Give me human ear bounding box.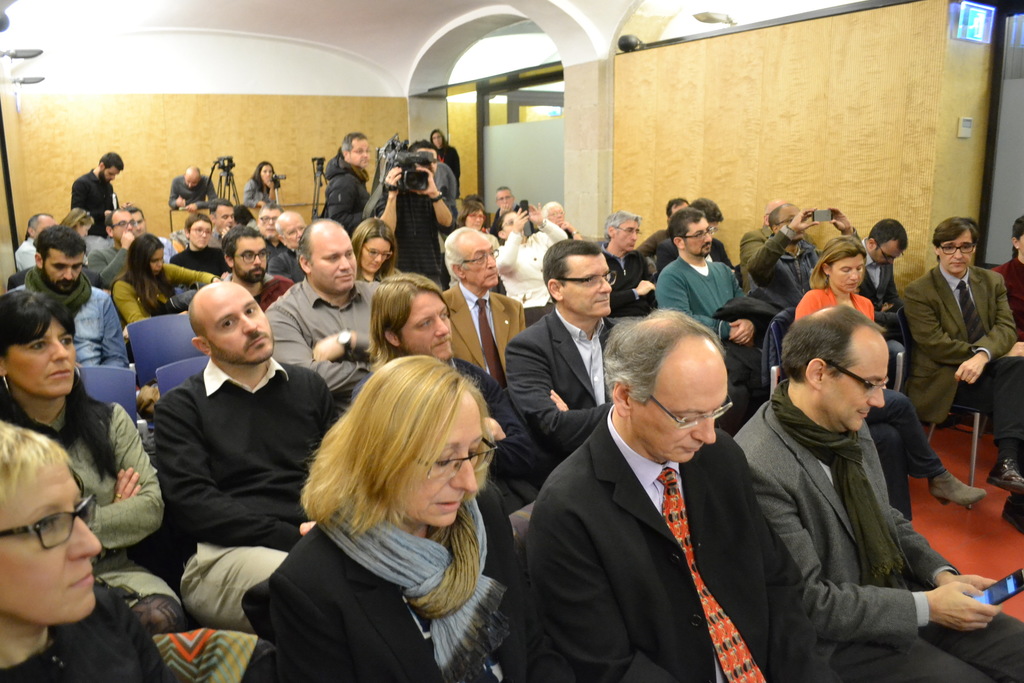
bbox(225, 256, 235, 267).
